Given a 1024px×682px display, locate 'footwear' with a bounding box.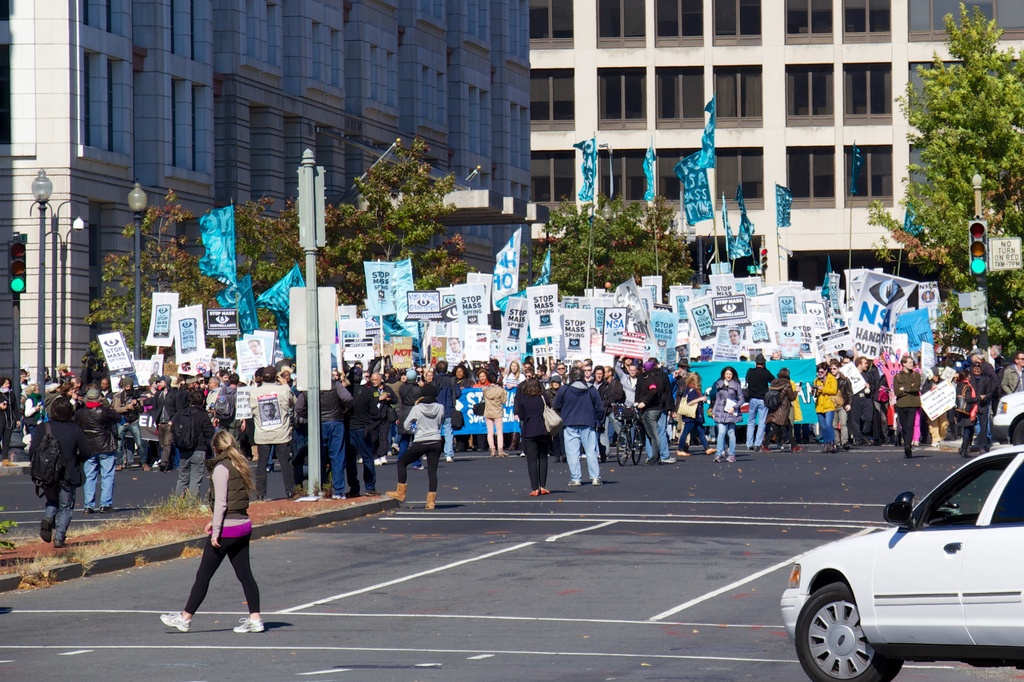
Located: box=[541, 488, 548, 494].
